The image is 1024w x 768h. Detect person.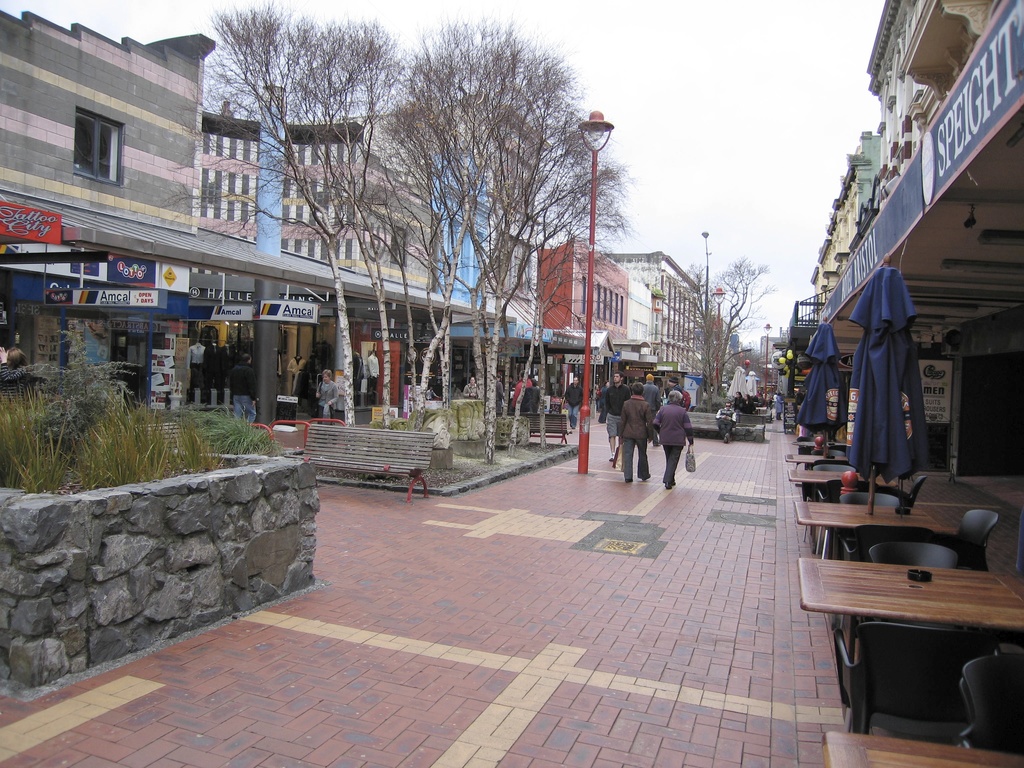
Detection: 620 386 652 488.
